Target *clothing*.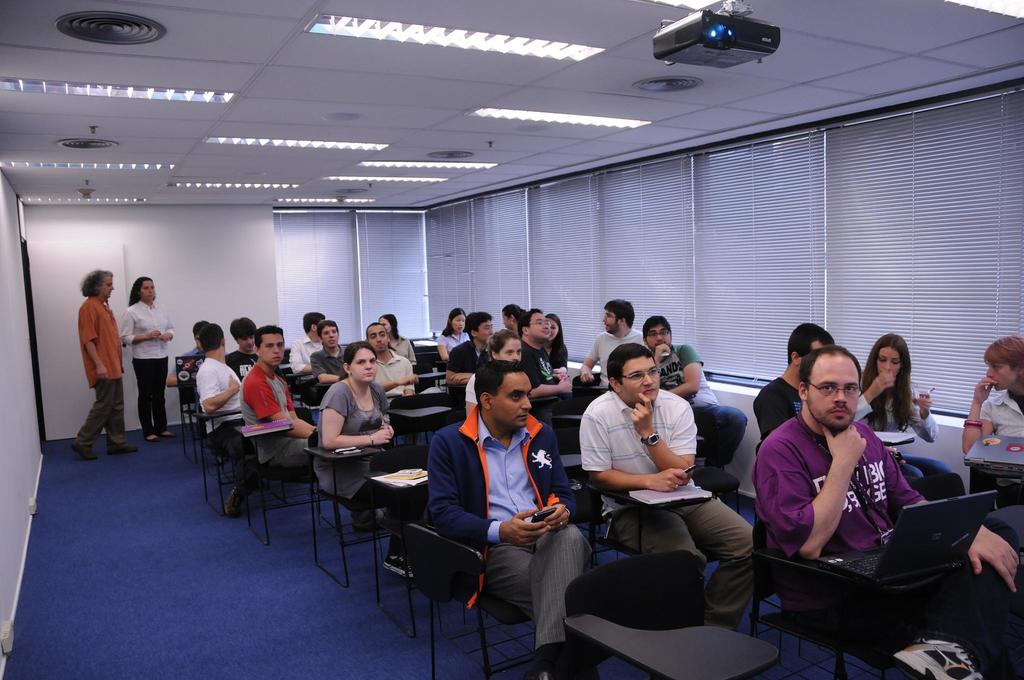
Target region: x1=310 y1=339 x2=355 y2=370.
